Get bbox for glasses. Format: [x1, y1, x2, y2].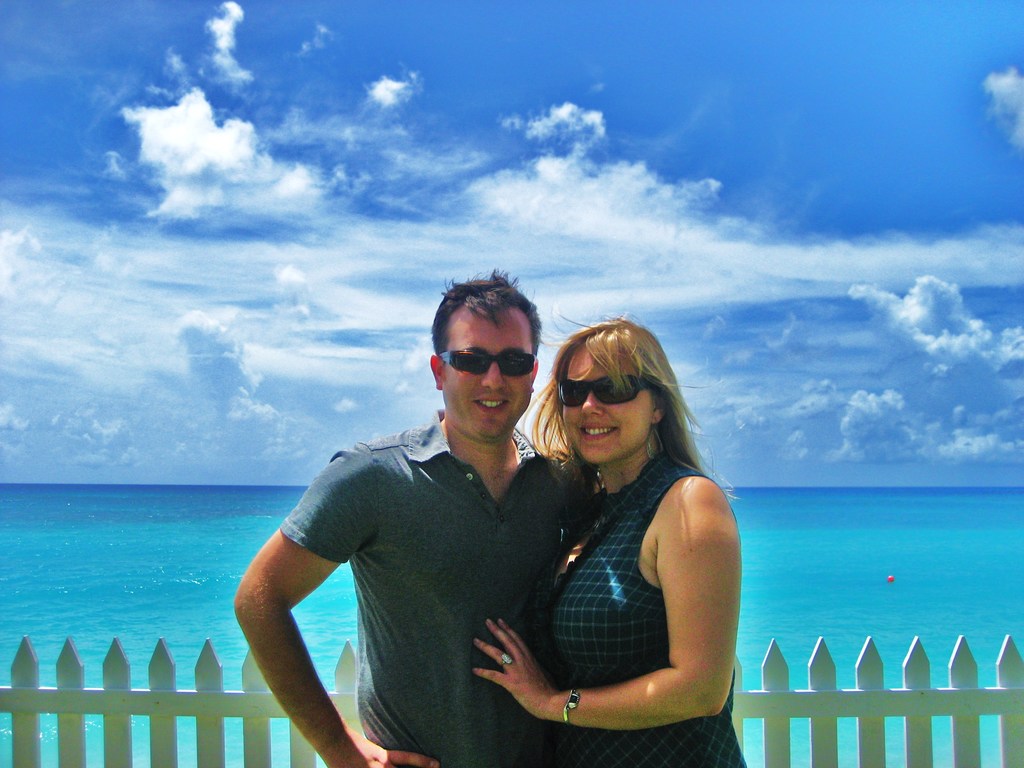
[556, 372, 657, 406].
